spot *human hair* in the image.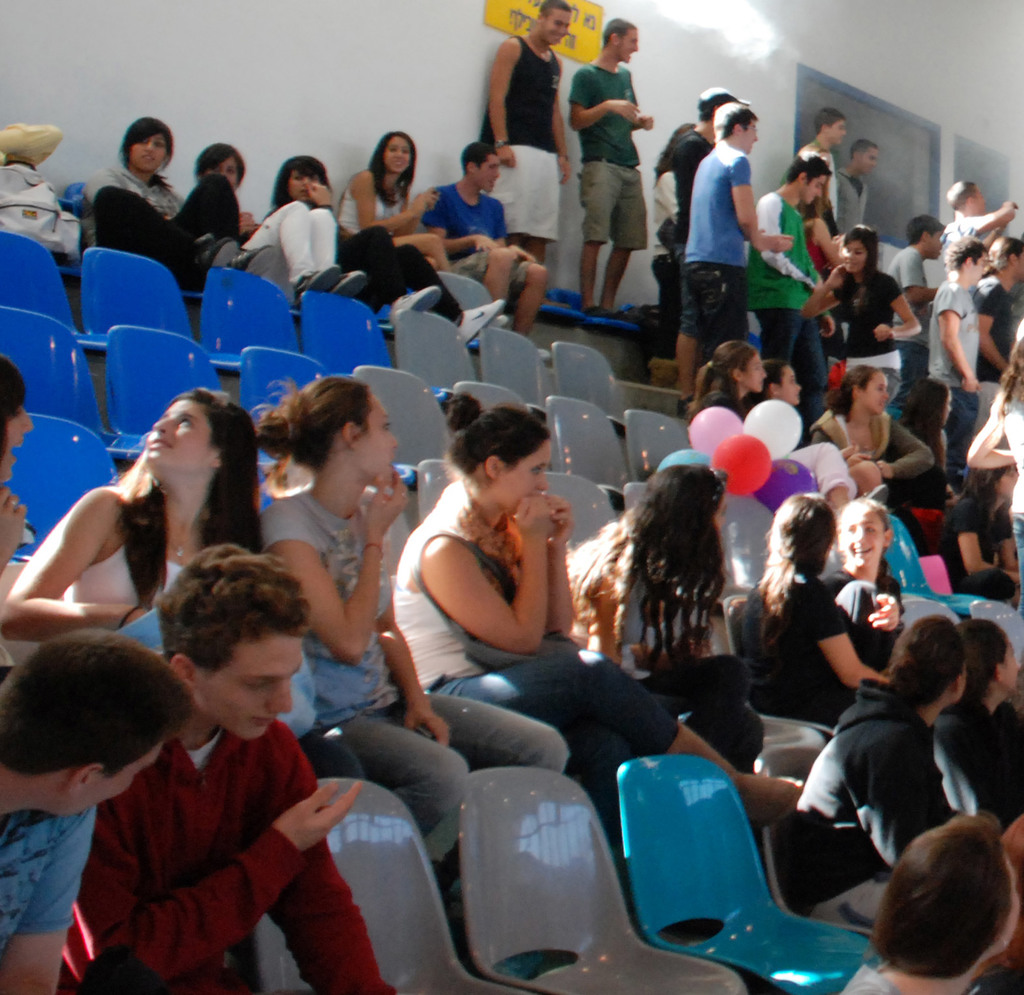
*human hair* found at (left=686, top=87, right=735, bottom=125).
